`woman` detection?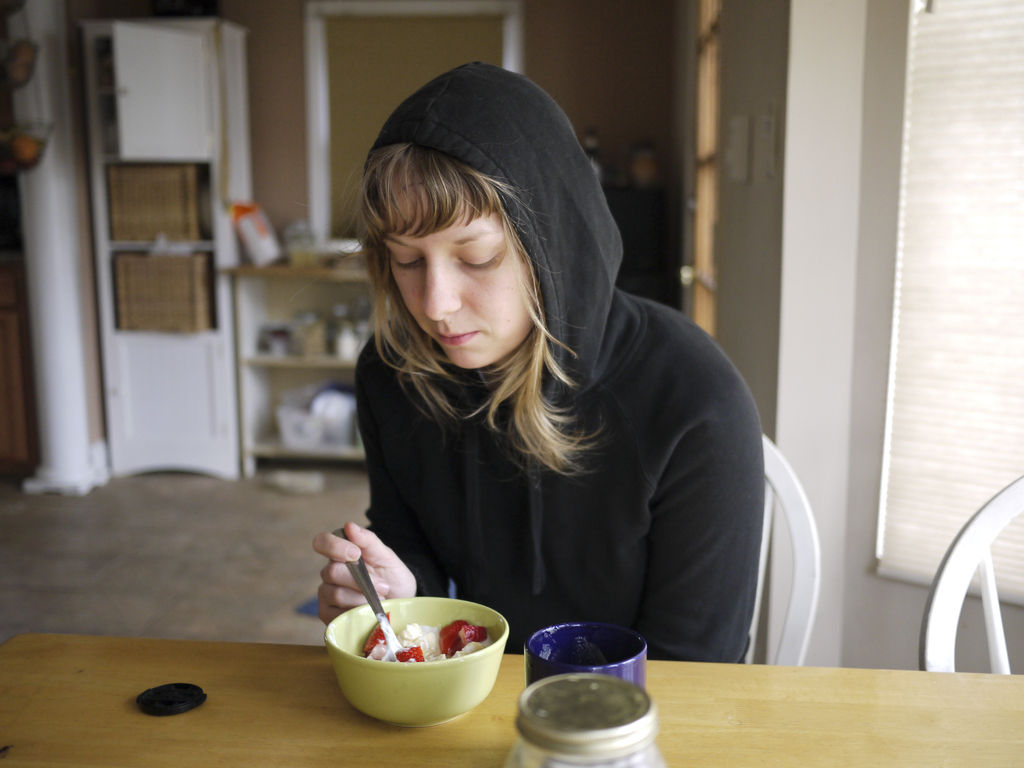
select_region(270, 72, 781, 698)
